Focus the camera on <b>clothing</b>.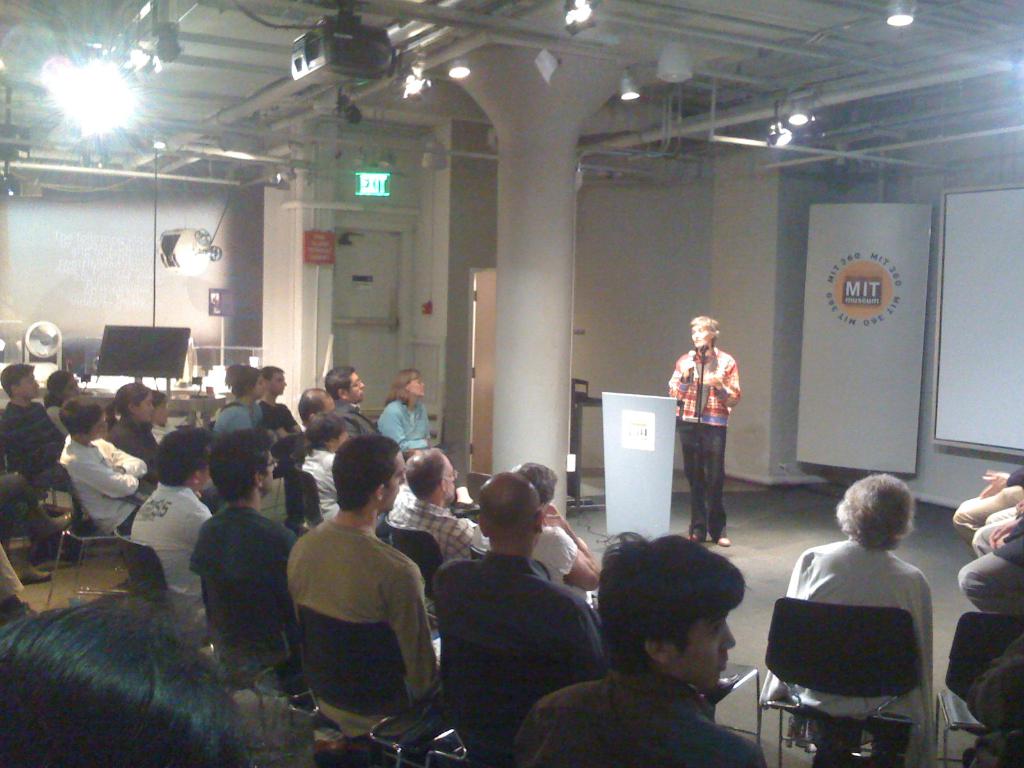
Focus region: box=[109, 415, 161, 491].
